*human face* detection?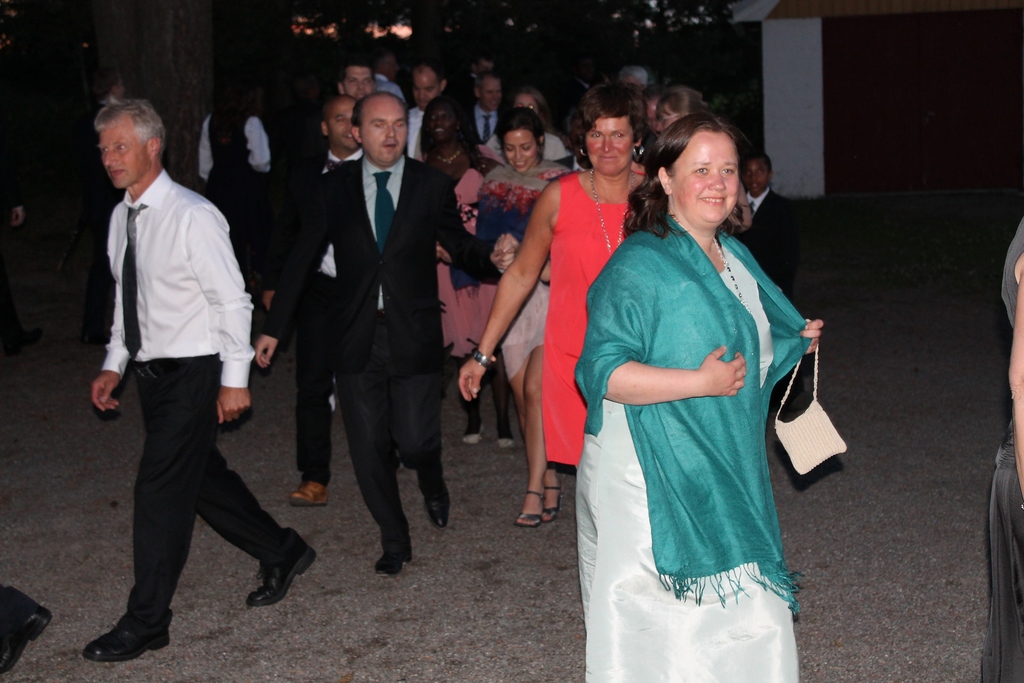
pyautogui.locateOnScreen(655, 106, 680, 130)
